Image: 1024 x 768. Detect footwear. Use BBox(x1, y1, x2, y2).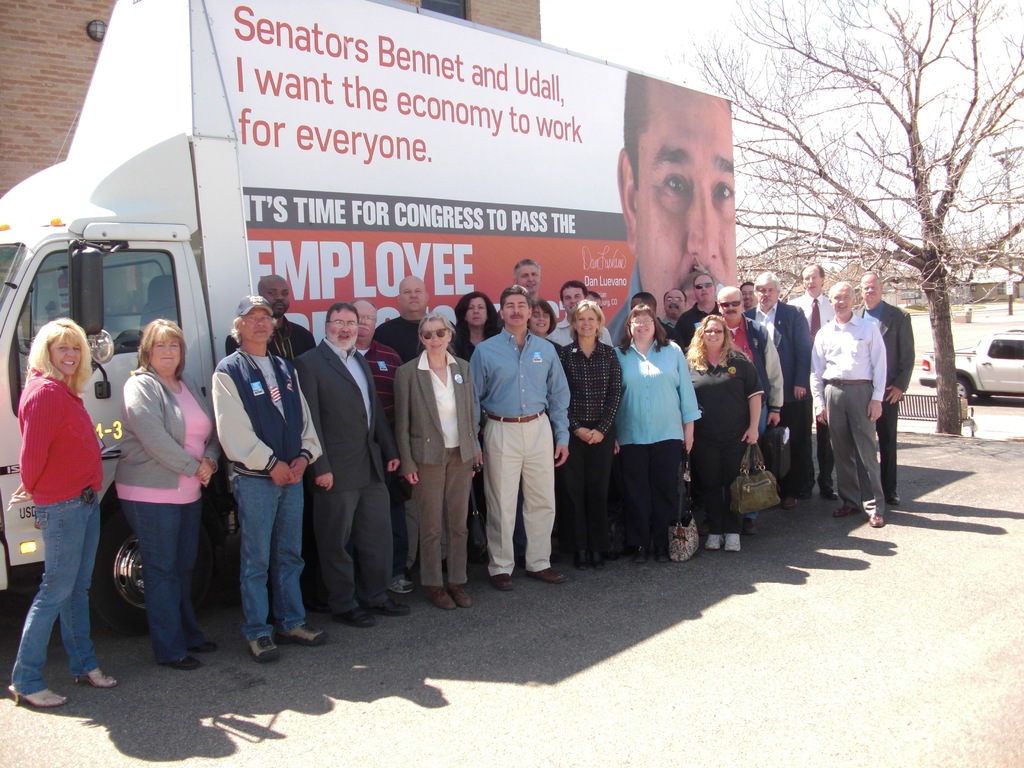
BBox(247, 636, 282, 664).
